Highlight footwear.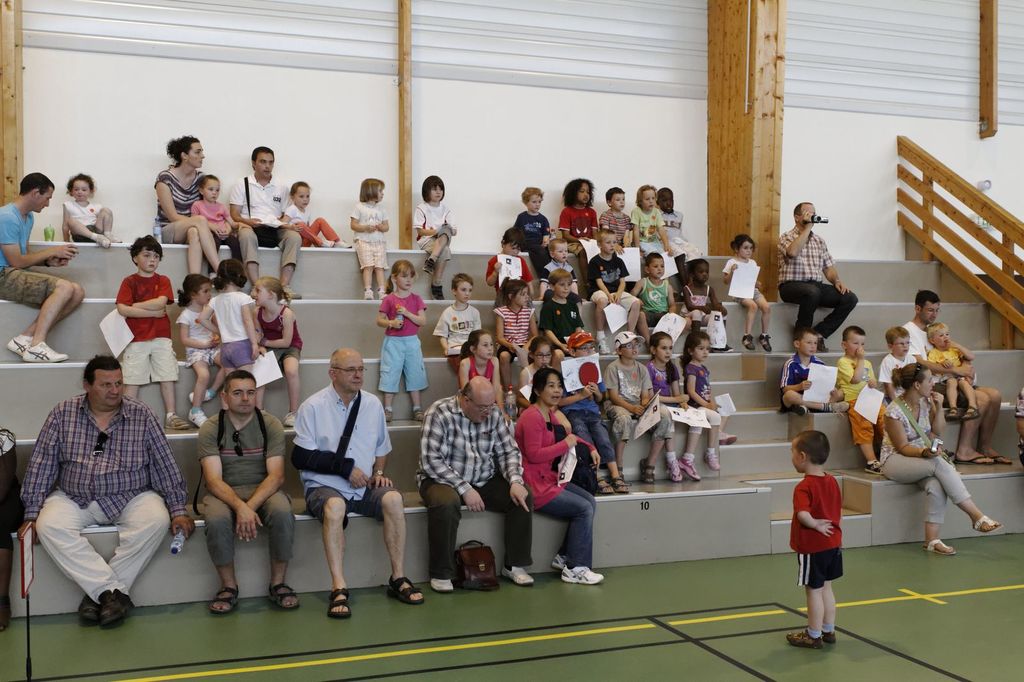
Highlighted region: BBox(597, 338, 611, 357).
